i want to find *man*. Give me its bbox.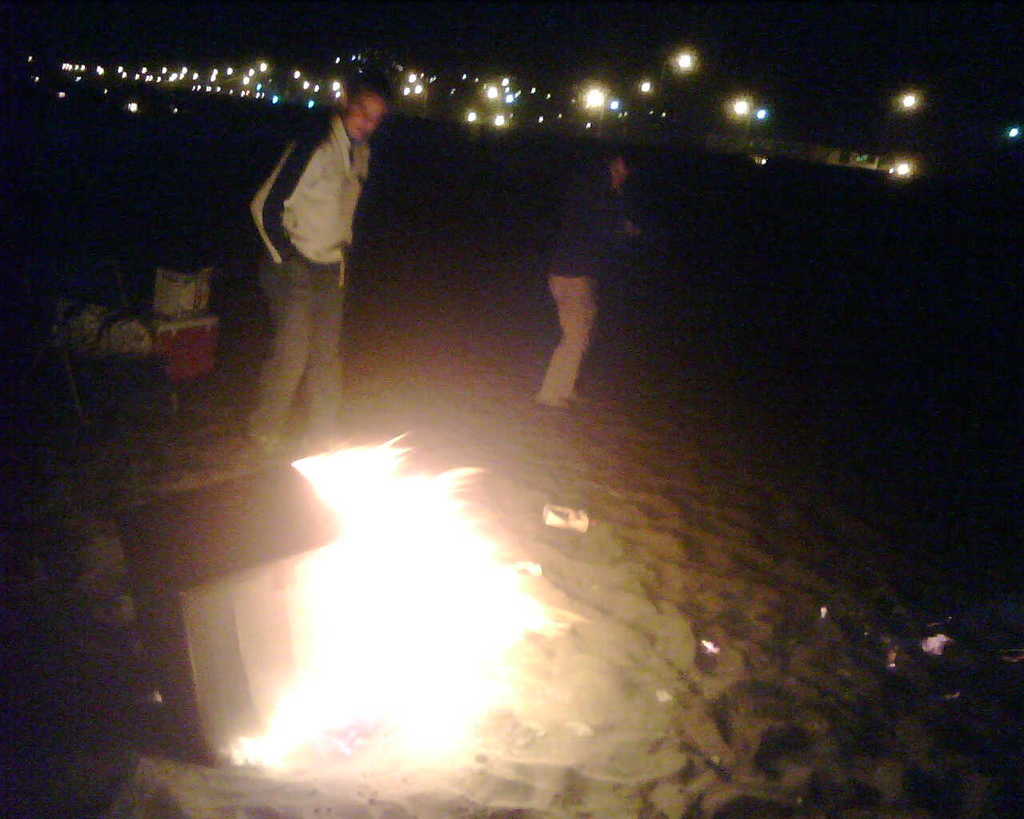
{"x1": 222, "y1": 74, "x2": 394, "y2": 479}.
